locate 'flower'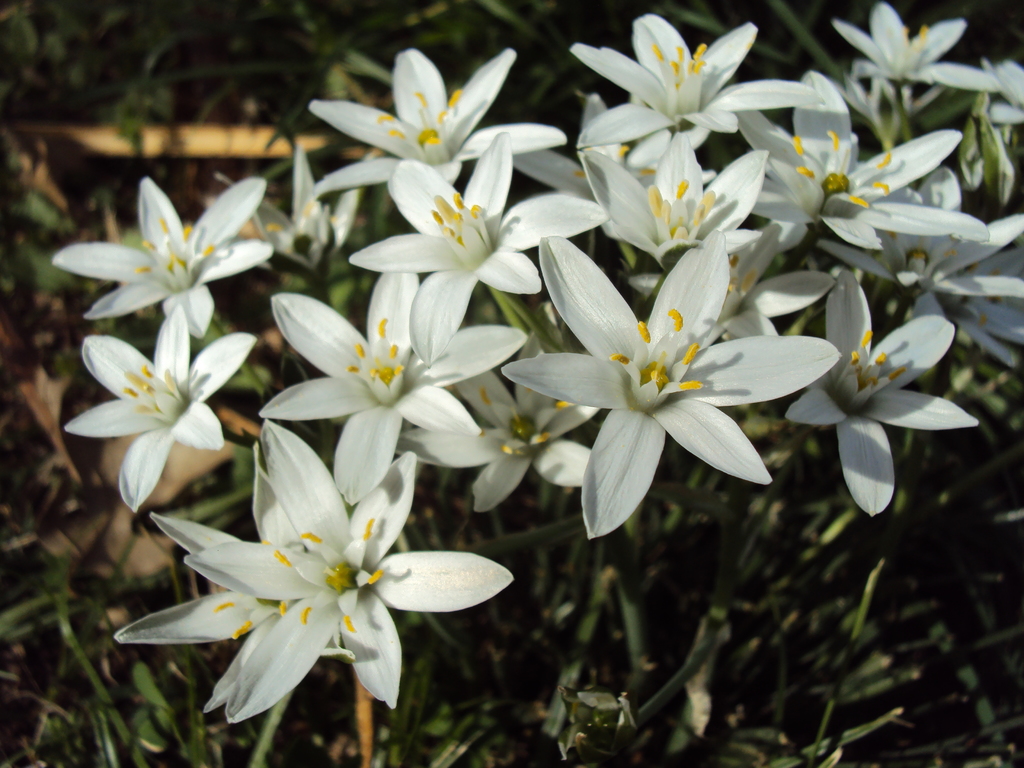
region(115, 509, 319, 721)
